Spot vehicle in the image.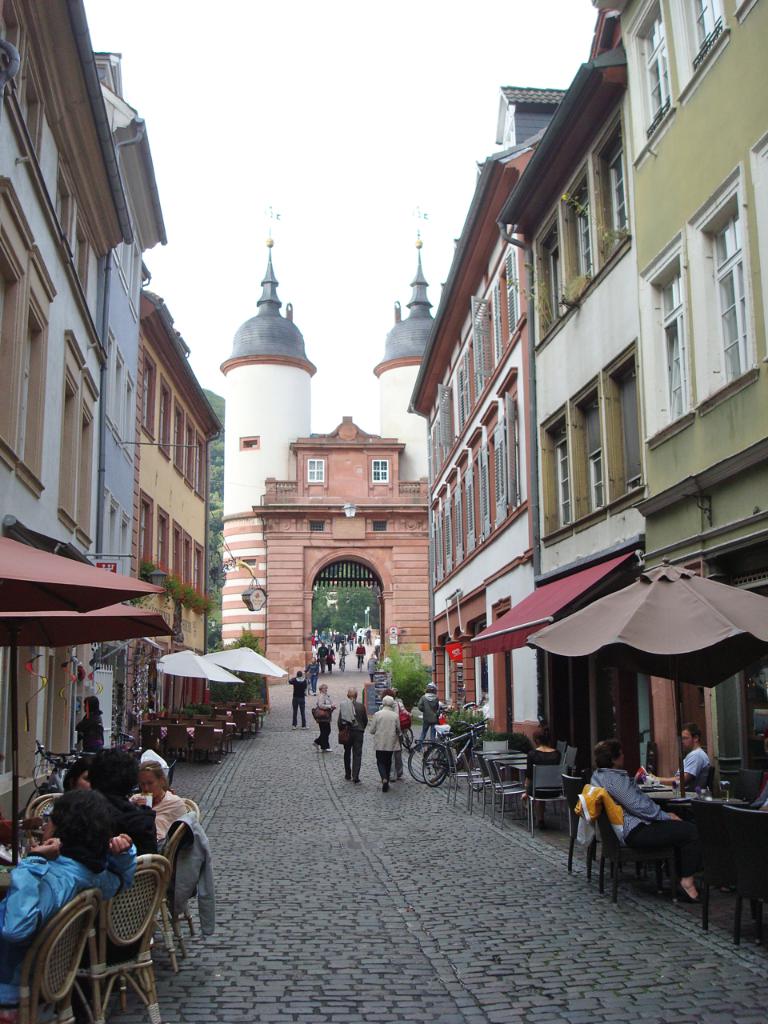
vehicle found at (423,716,498,790).
